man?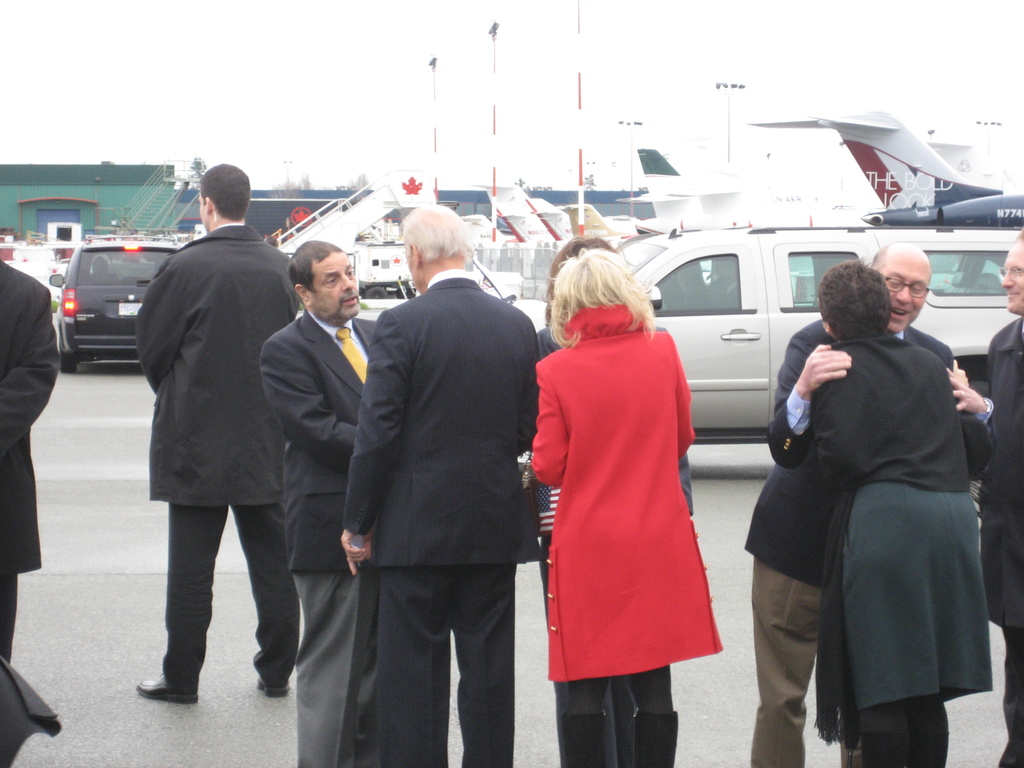
rect(985, 228, 1023, 767)
